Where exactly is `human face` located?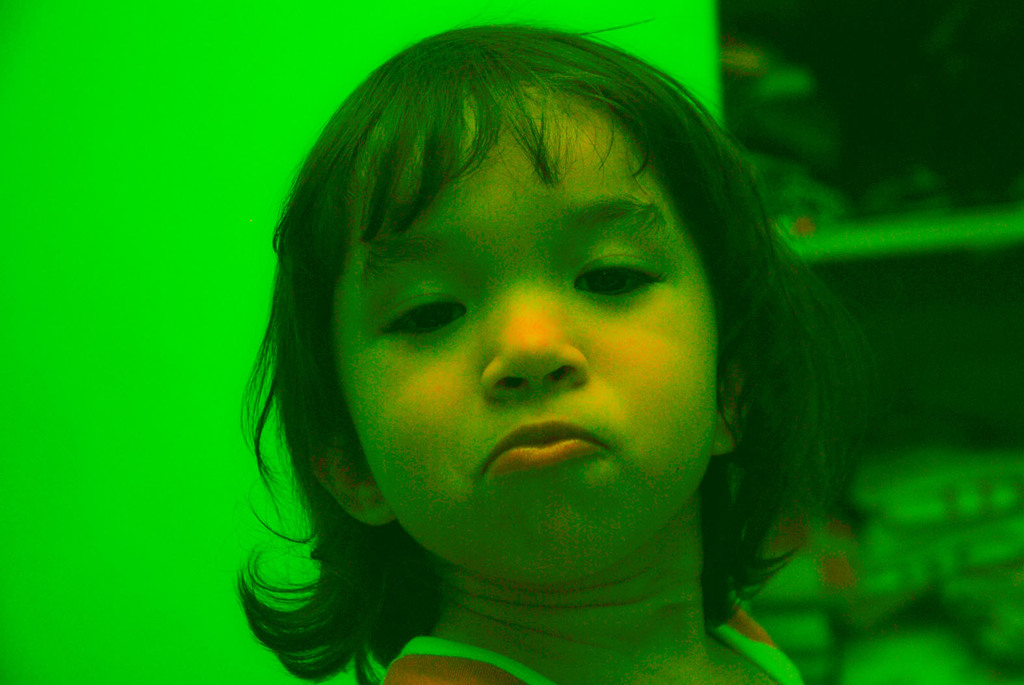
Its bounding box is <box>332,87,720,583</box>.
